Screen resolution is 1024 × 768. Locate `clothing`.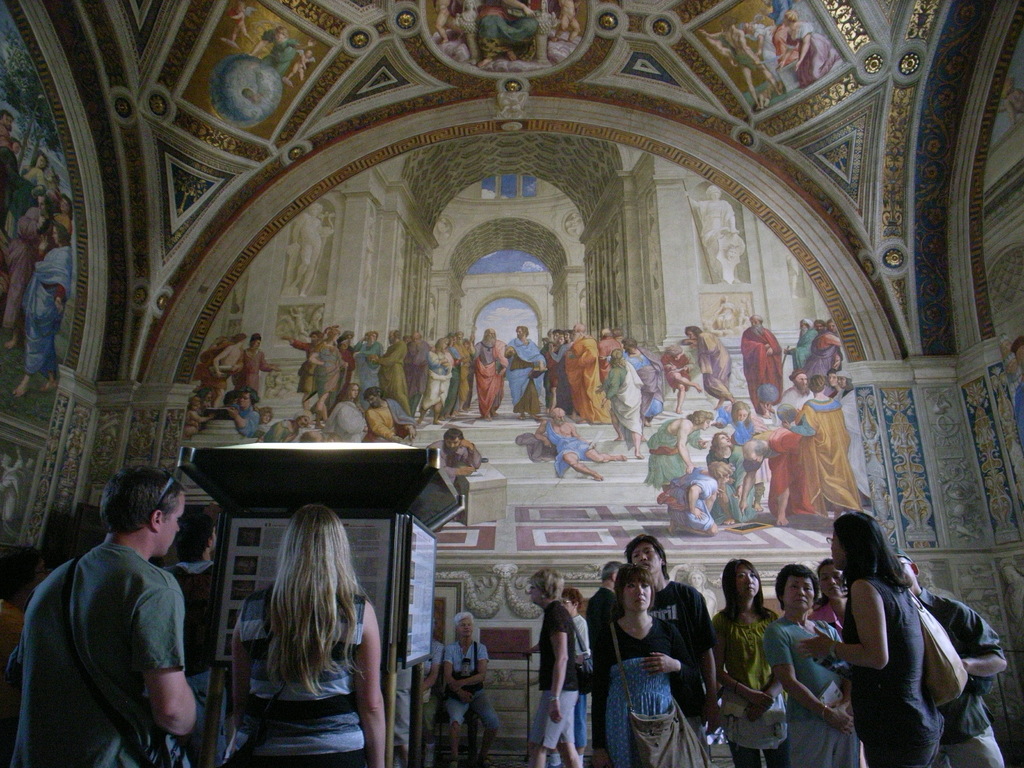
box=[228, 349, 273, 391].
